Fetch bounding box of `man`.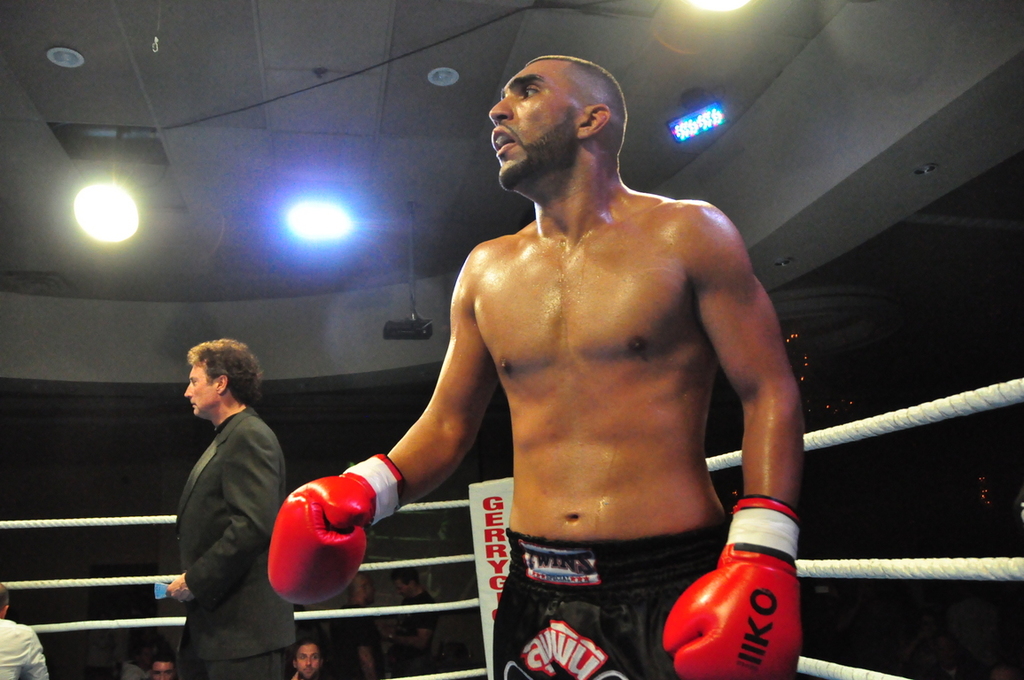
Bbox: detection(168, 336, 291, 679).
